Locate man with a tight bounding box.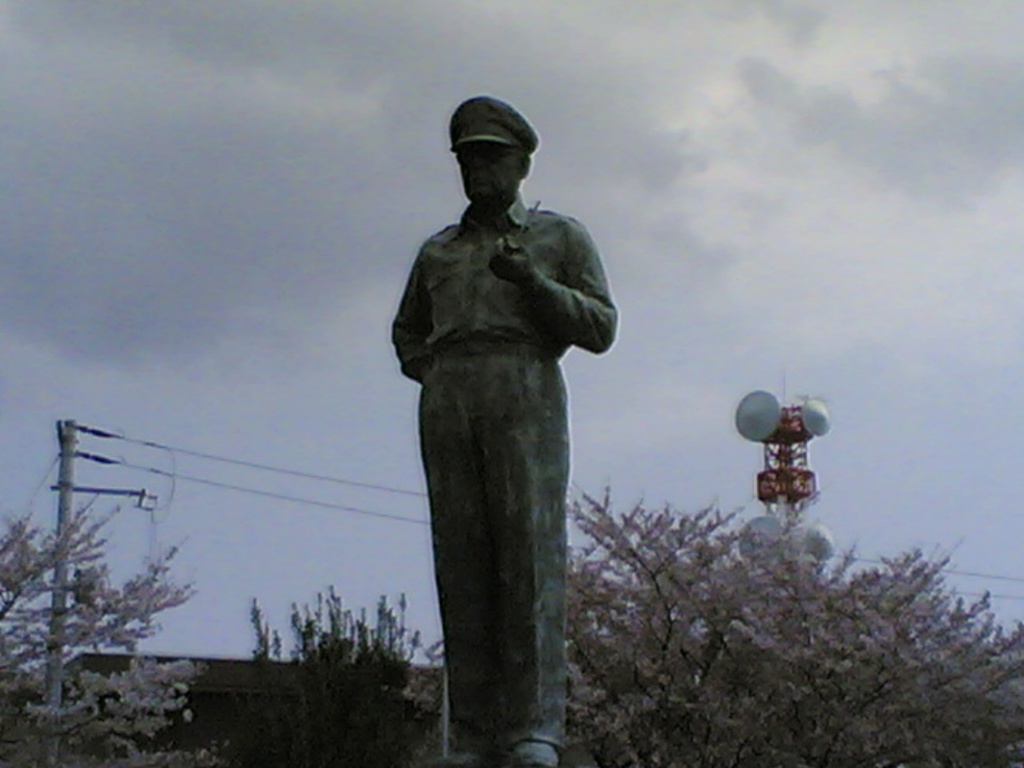
left=359, top=99, right=649, bottom=767.
